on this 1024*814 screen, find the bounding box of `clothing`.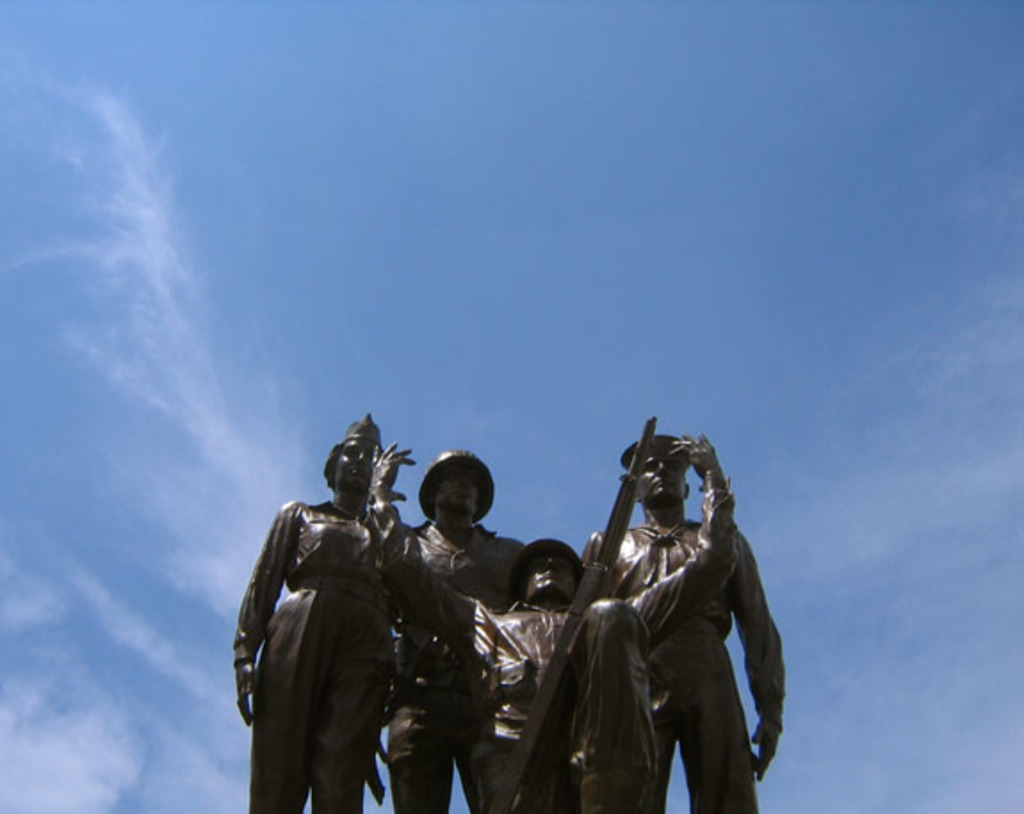
Bounding box: box=[228, 499, 397, 812].
